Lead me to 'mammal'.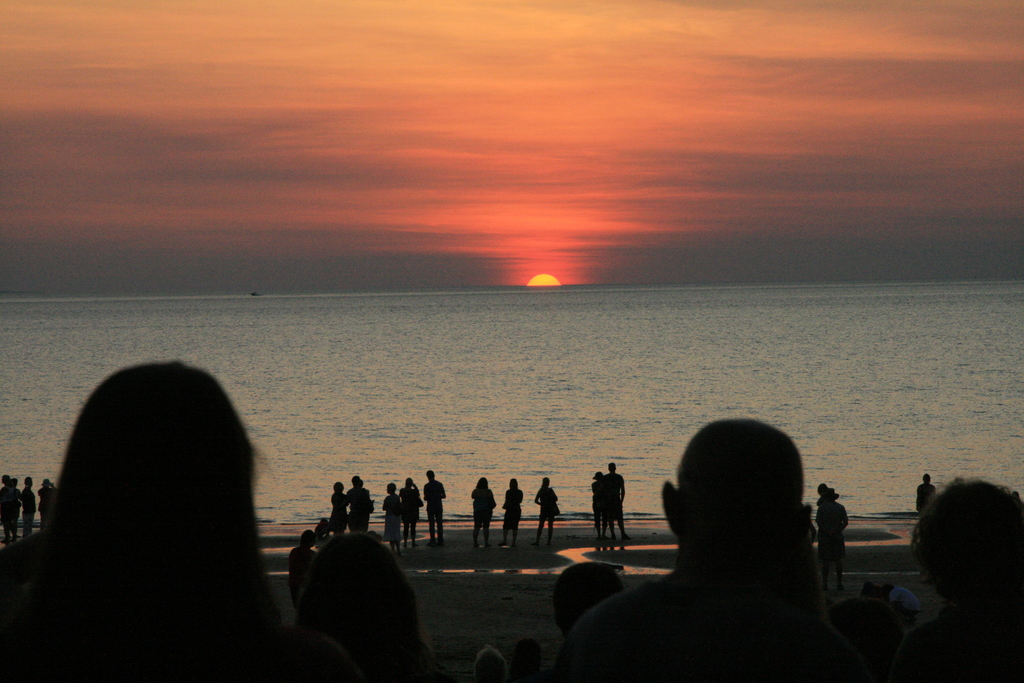
Lead to {"x1": 559, "y1": 410, "x2": 853, "y2": 682}.
